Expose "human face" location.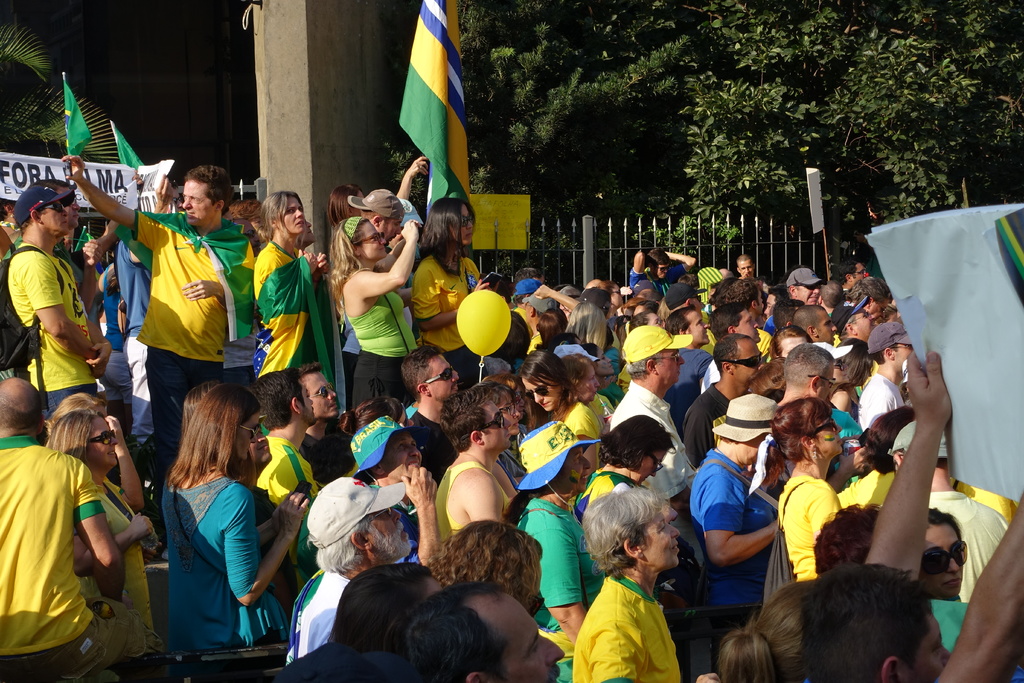
Exposed at bbox=(733, 343, 765, 378).
